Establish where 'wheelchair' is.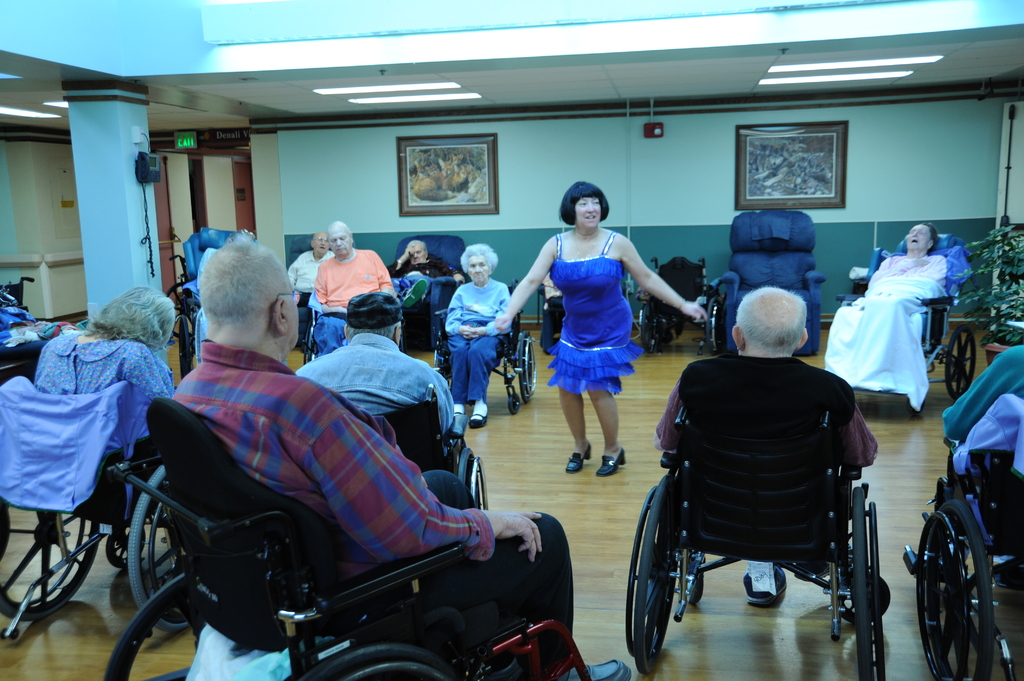
Established at crop(302, 296, 404, 365).
